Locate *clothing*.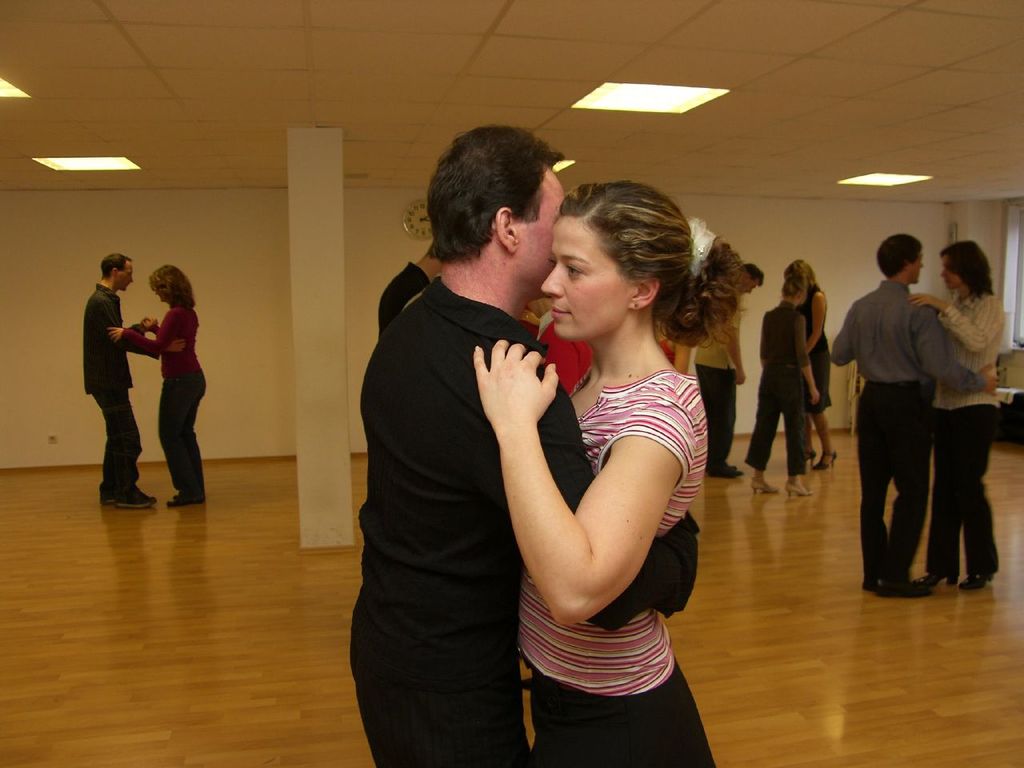
Bounding box: pyautogui.locateOnScreen(938, 291, 1013, 570).
